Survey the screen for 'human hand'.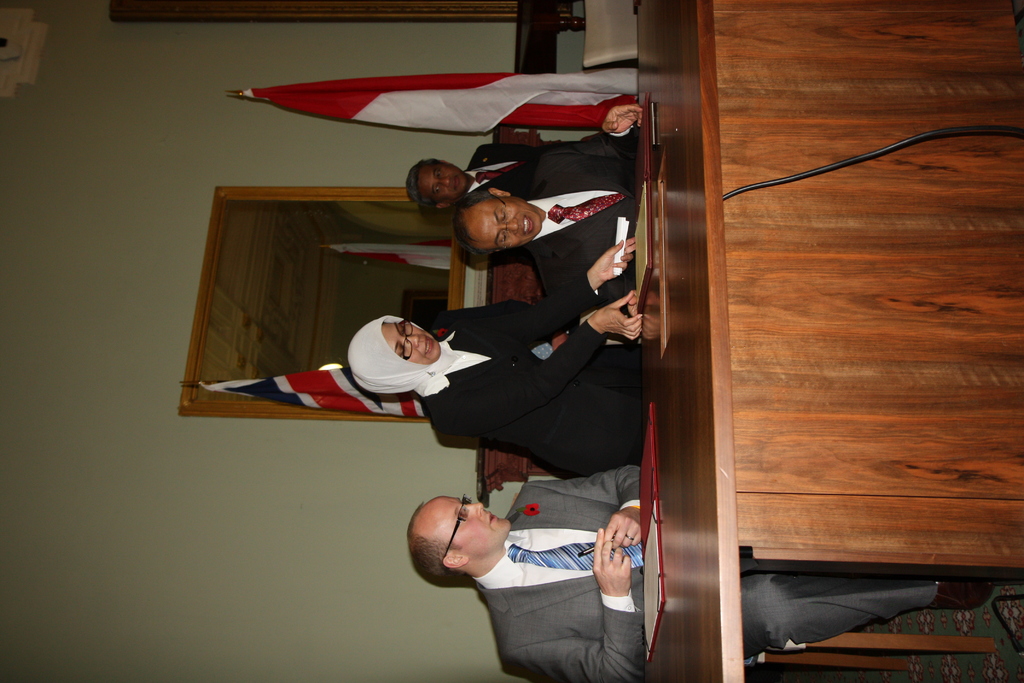
Survey found: BBox(593, 288, 645, 344).
